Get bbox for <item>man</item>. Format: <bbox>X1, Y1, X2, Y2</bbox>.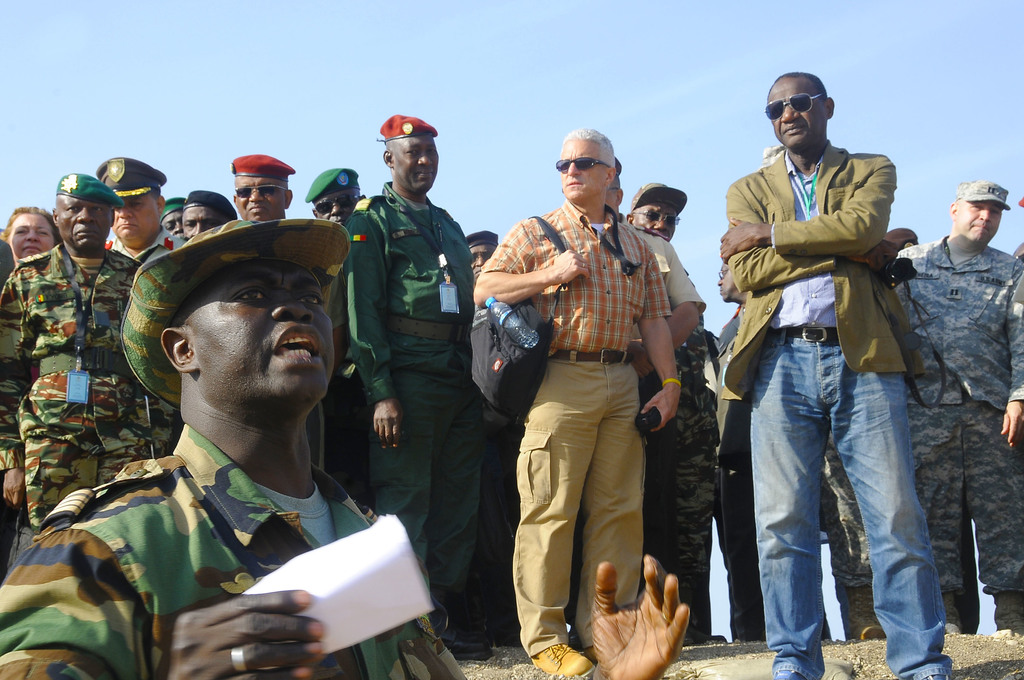
<bbox>0, 172, 168, 538</bbox>.
